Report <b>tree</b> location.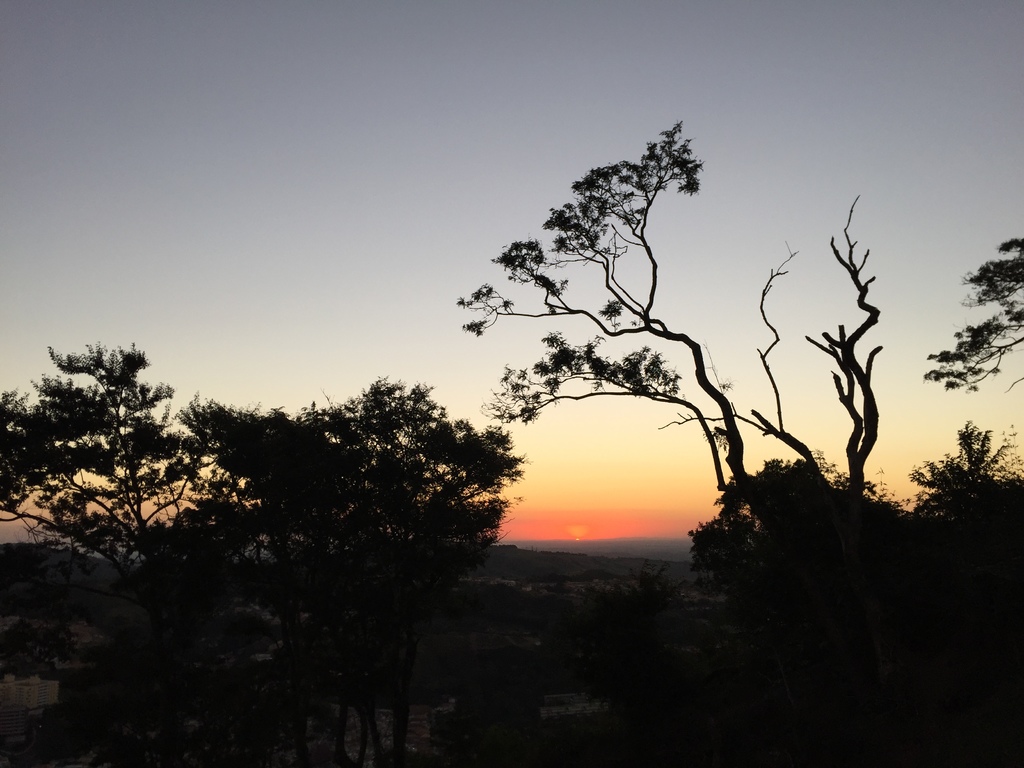
Report: bbox(686, 448, 915, 625).
